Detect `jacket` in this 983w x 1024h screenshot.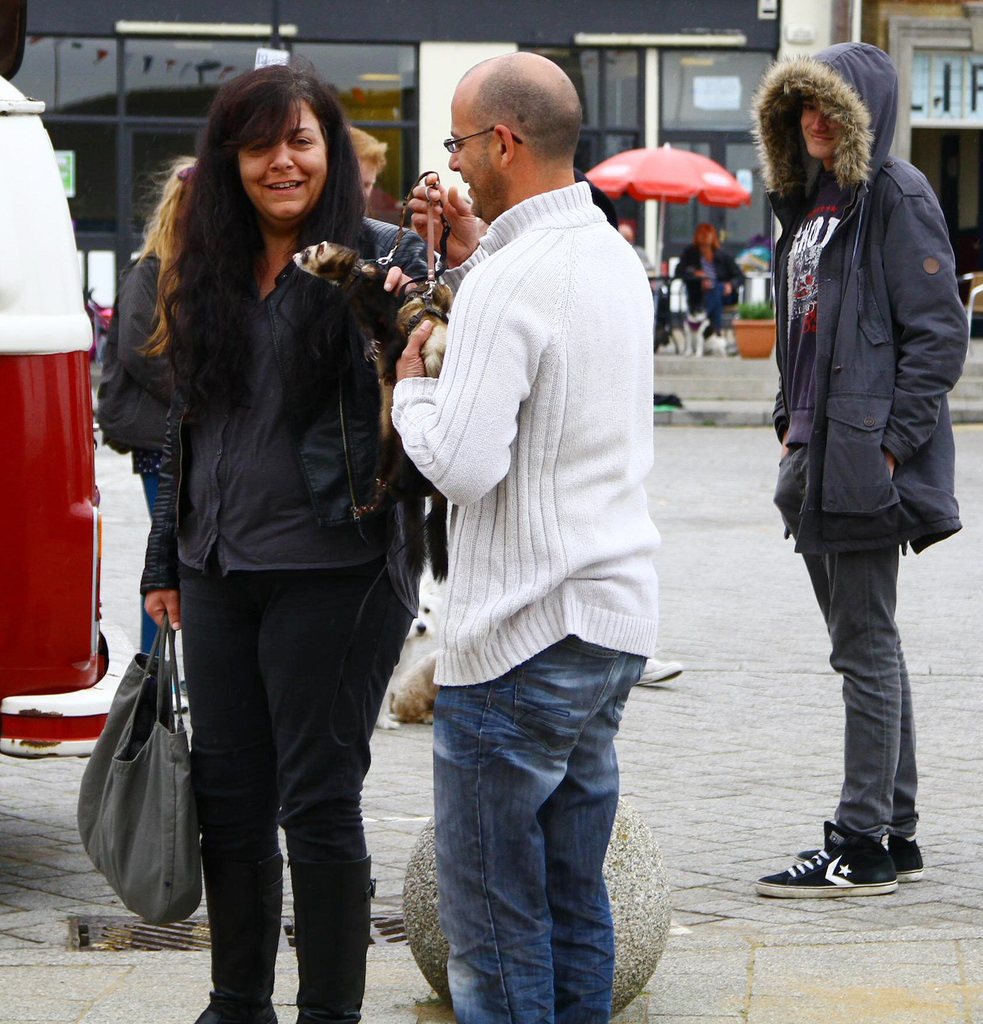
Detection: [131, 212, 440, 627].
